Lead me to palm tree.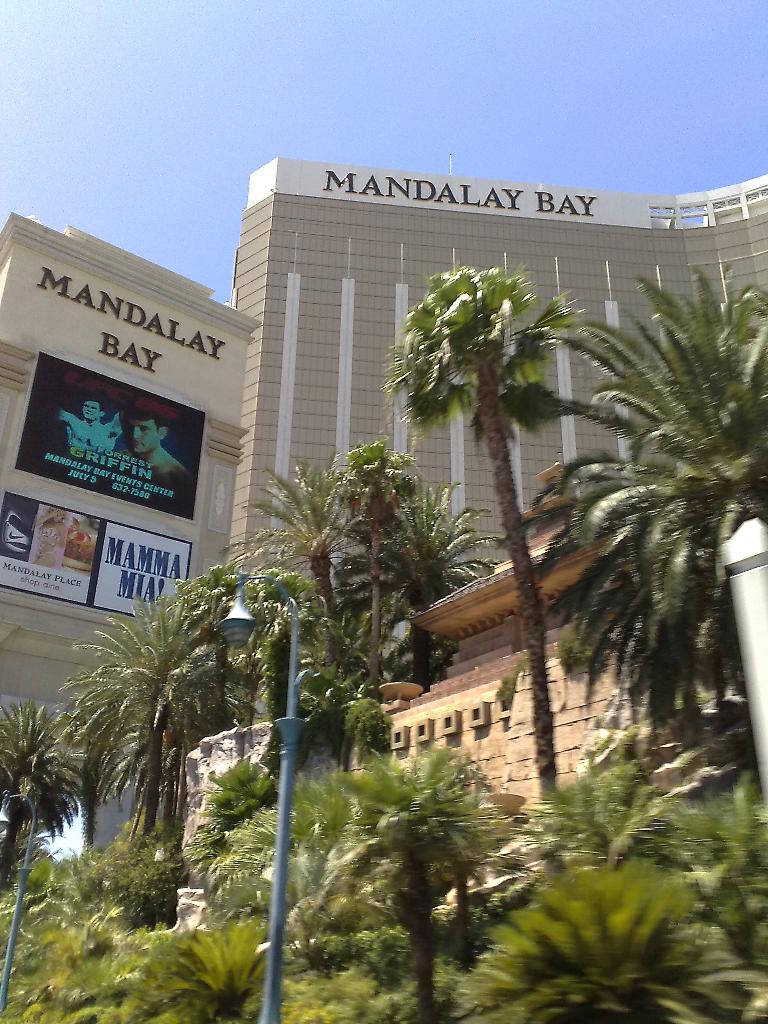
Lead to 10,724,85,908.
